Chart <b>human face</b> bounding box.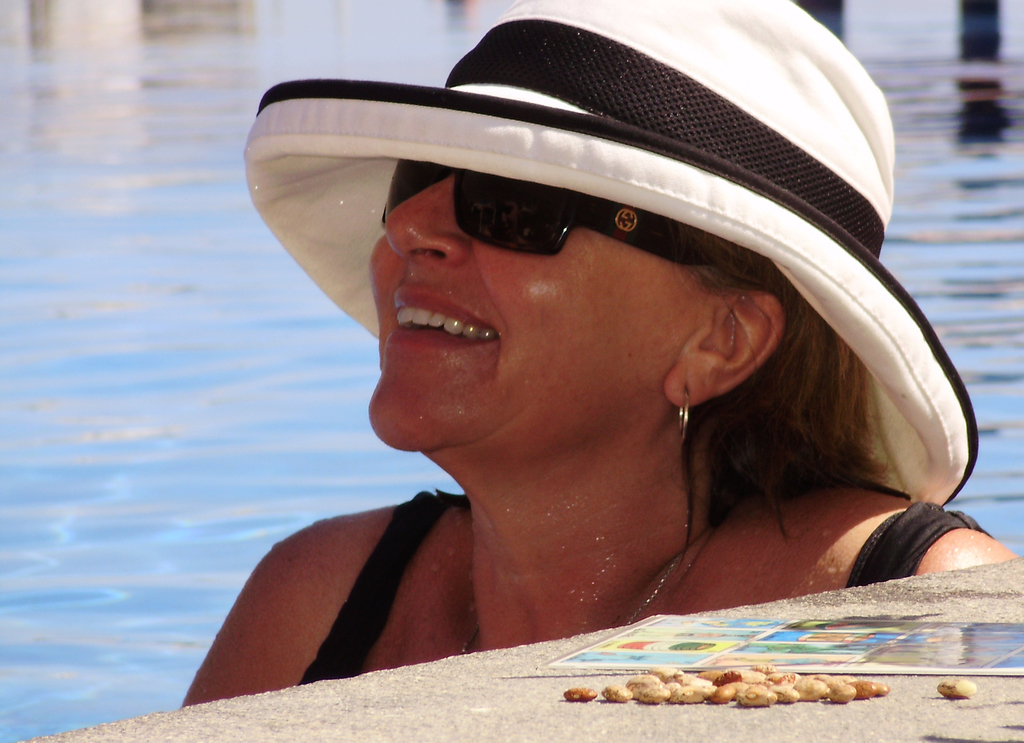
Charted: l=366, t=170, r=657, b=449.
